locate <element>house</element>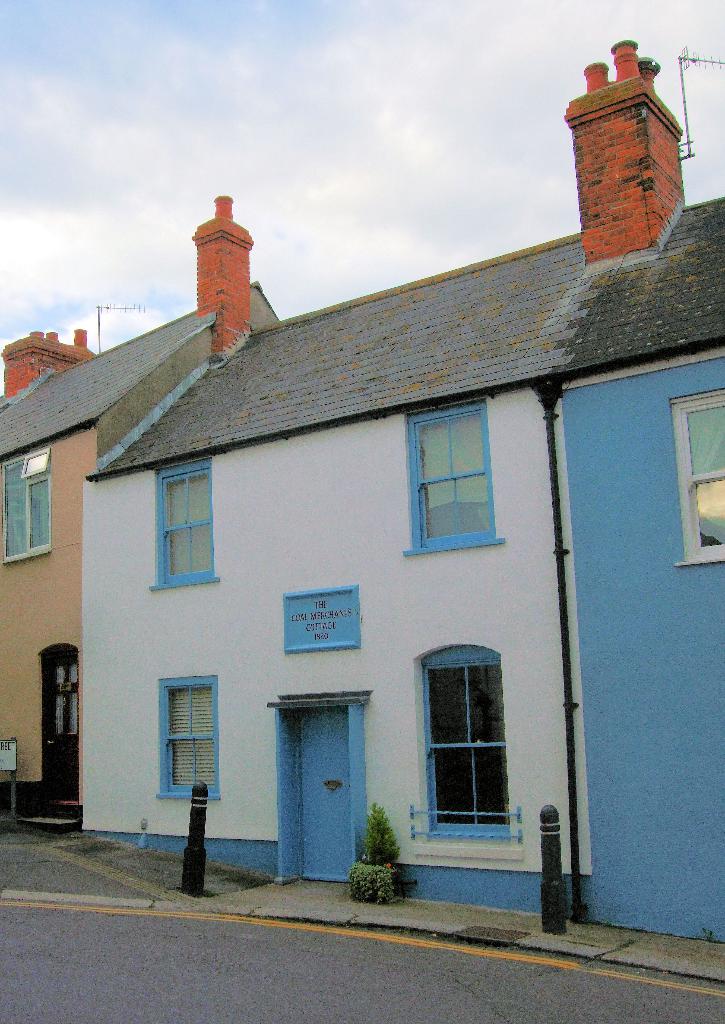
<bbox>542, 38, 724, 937</bbox>
